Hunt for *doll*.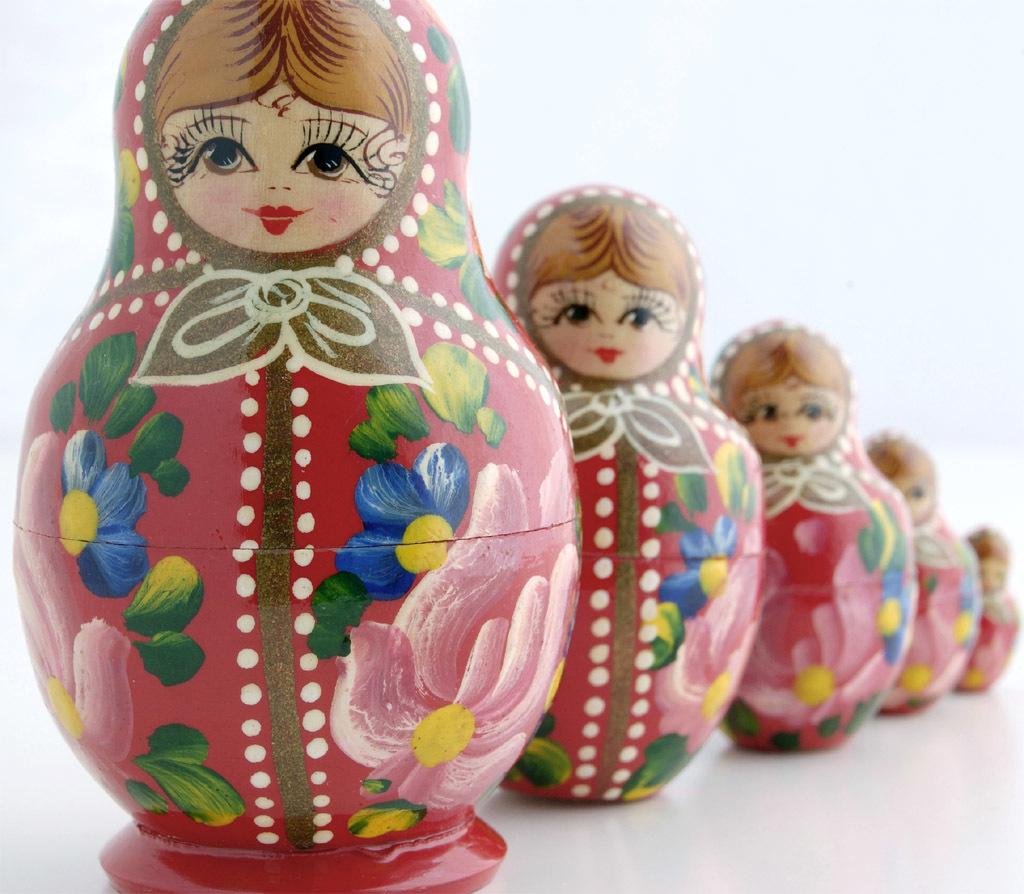
Hunted down at (471,168,758,792).
